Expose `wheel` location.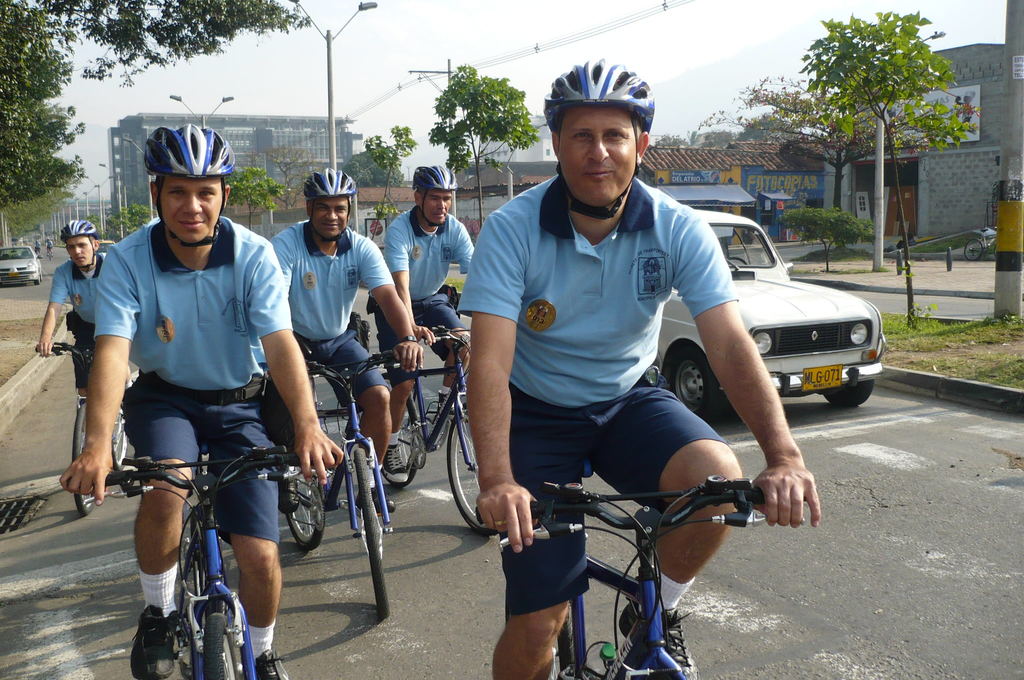
Exposed at Rect(675, 352, 723, 419).
